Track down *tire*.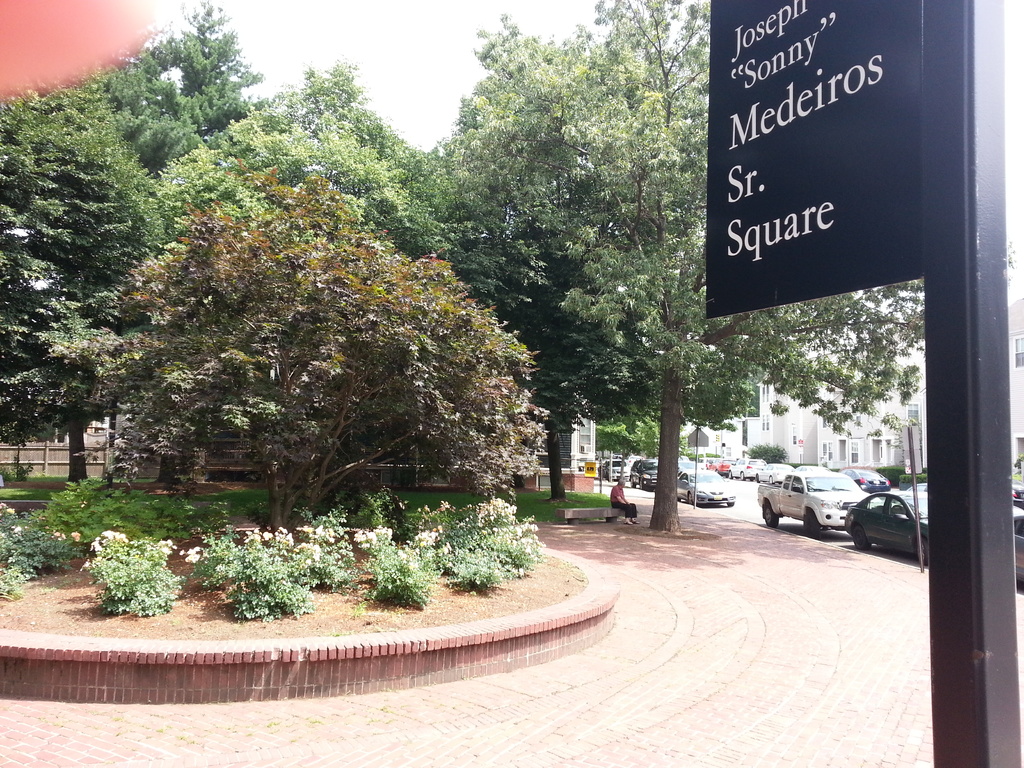
Tracked to bbox=[747, 475, 754, 481].
